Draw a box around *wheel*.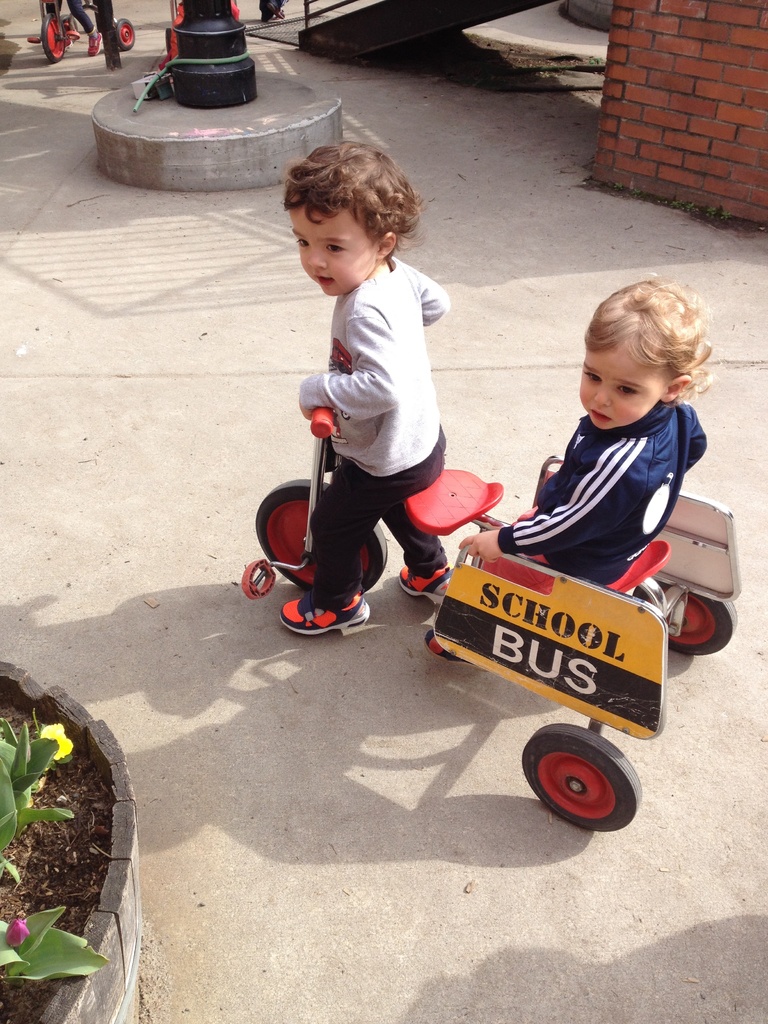
BBox(527, 727, 644, 826).
